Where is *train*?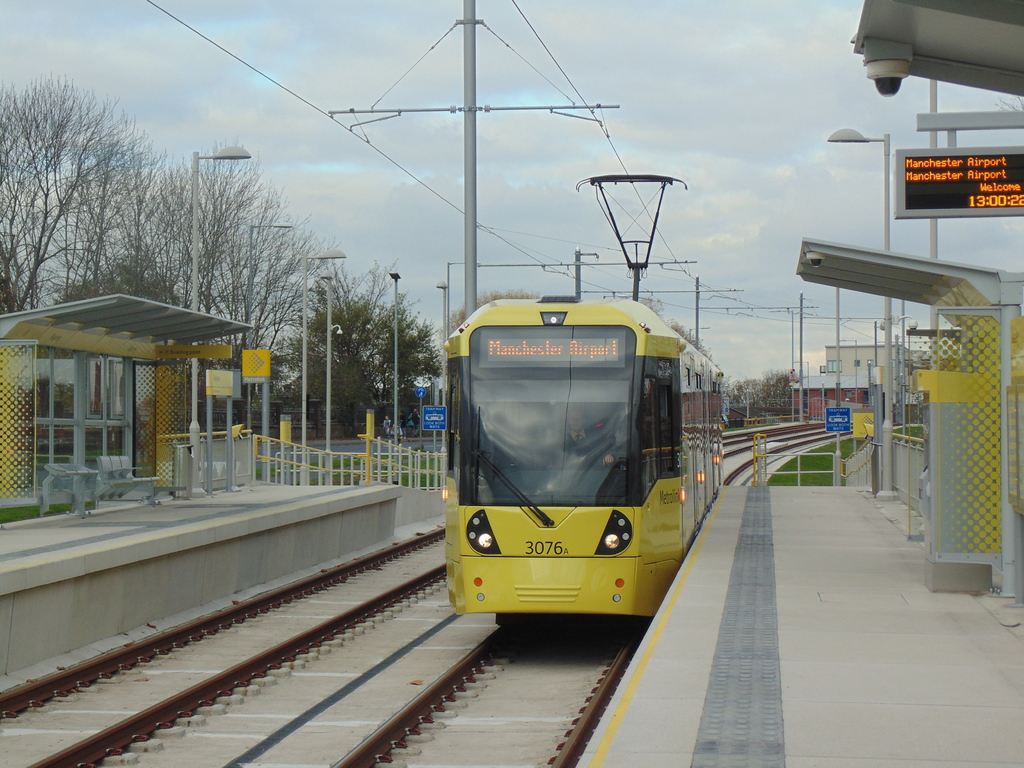
box=[445, 175, 724, 632].
